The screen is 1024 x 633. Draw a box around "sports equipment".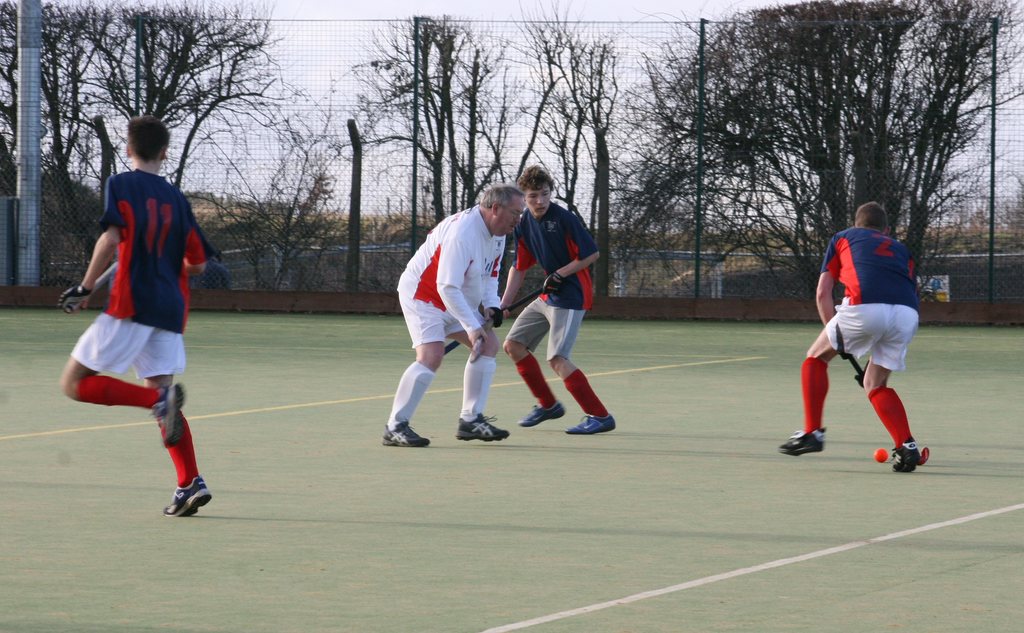
563,416,617,431.
